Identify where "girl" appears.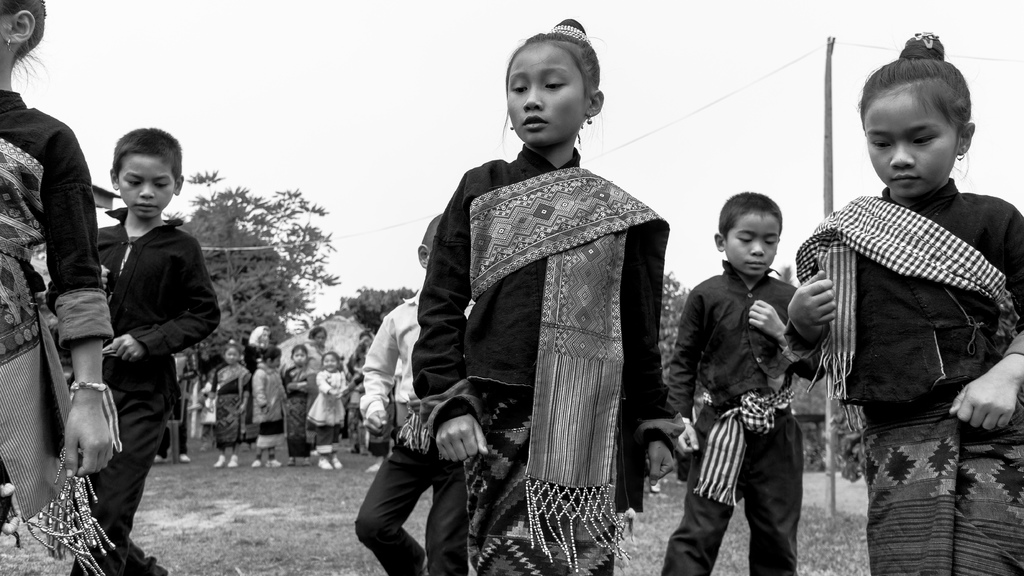
Appears at 205/335/255/464.
